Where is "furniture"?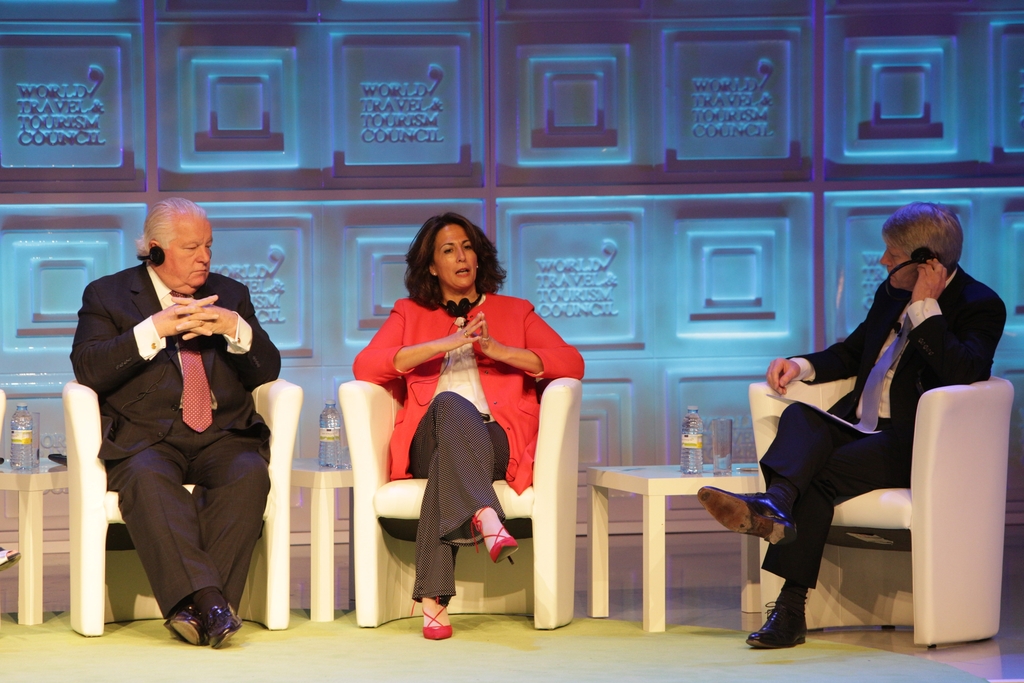
<box>0,457,67,624</box>.
